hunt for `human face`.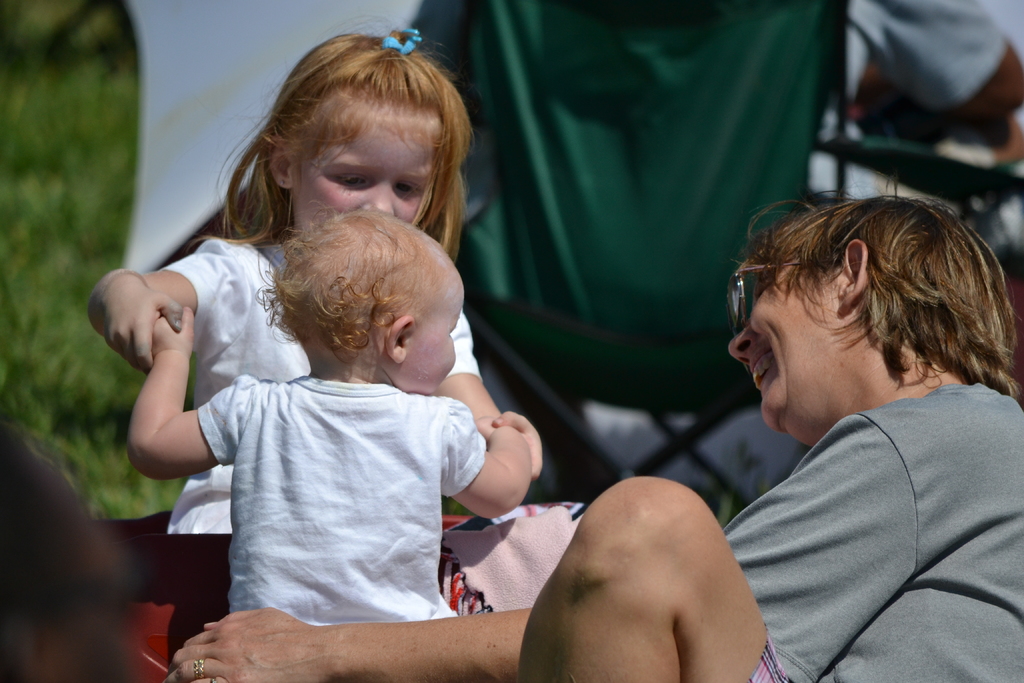
Hunted down at [left=417, top=278, right=465, bottom=394].
